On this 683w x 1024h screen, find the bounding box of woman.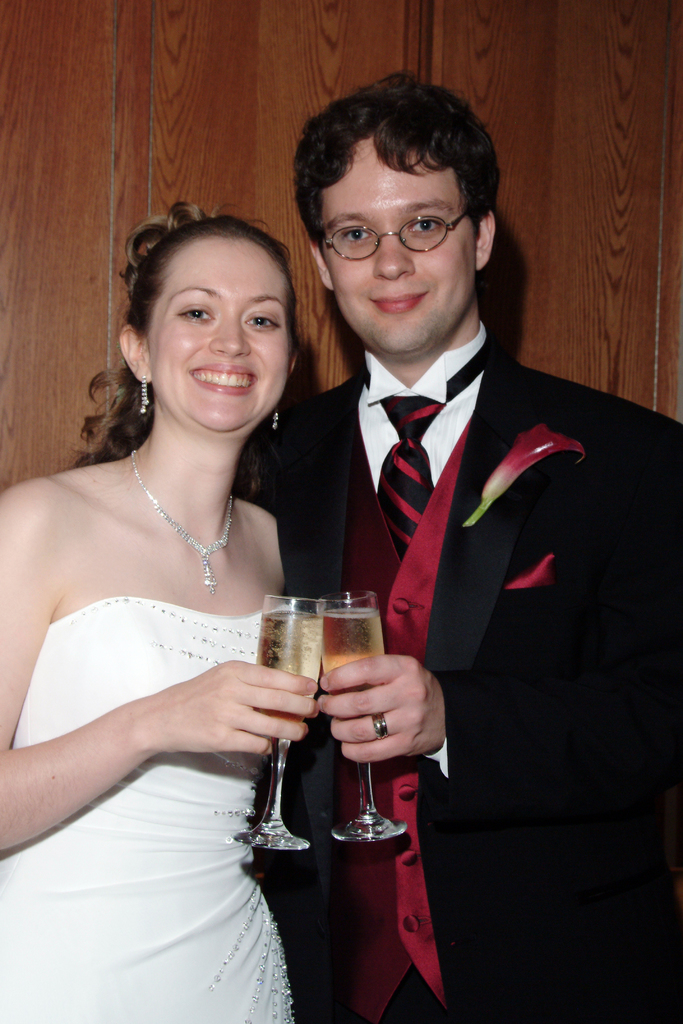
Bounding box: 0, 195, 319, 1023.
